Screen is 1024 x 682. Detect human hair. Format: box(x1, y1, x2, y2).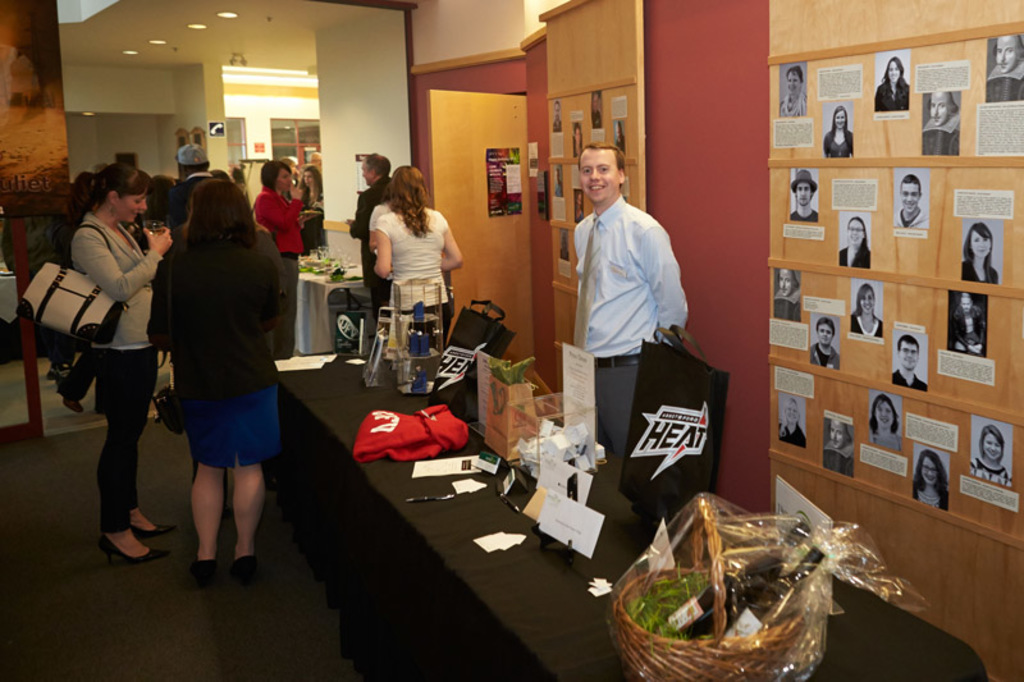
box(957, 290, 972, 302).
